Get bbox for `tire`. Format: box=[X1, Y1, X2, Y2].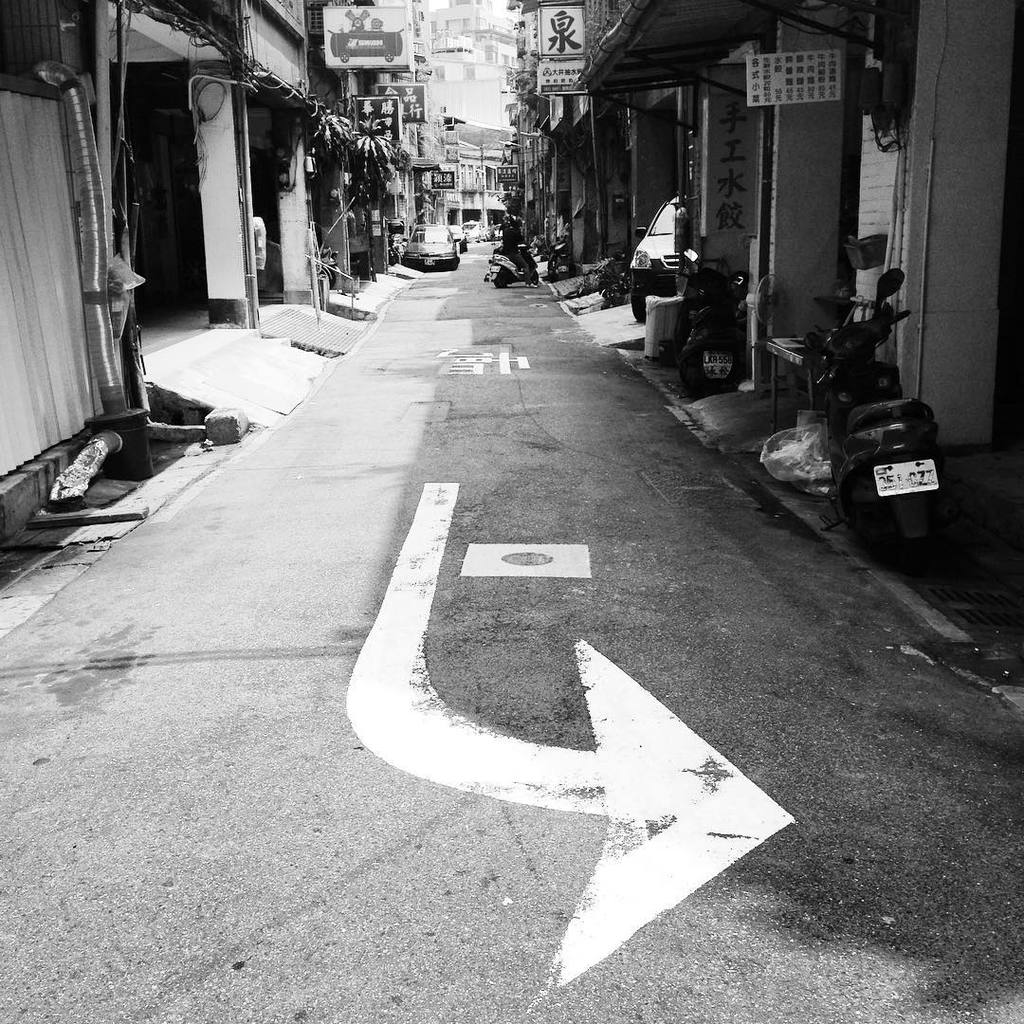
box=[453, 263, 460, 275].
